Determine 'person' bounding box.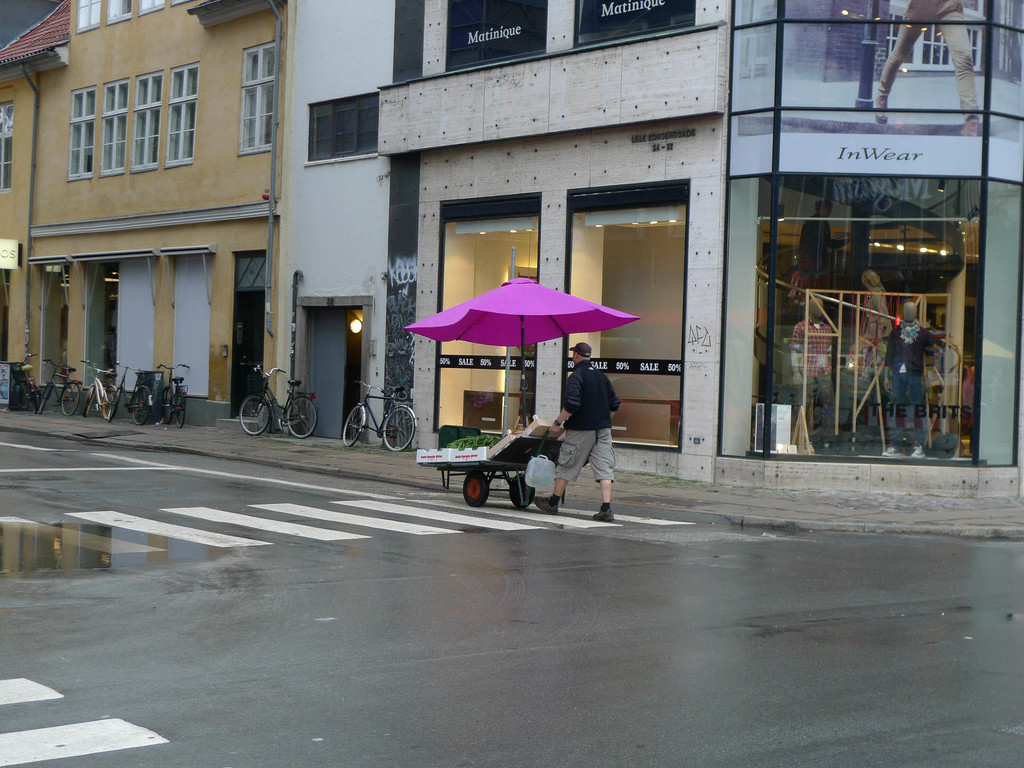
Determined: (881, 300, 953, 459).
